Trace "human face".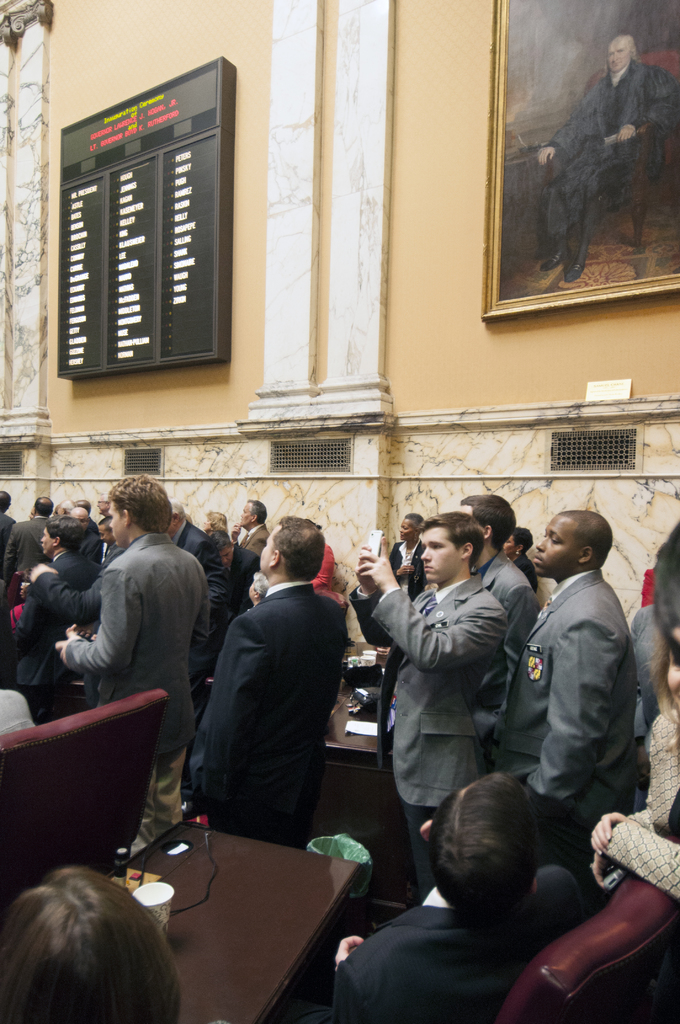
Traced to x1=216 y1=540 x2=235 y2=570.
